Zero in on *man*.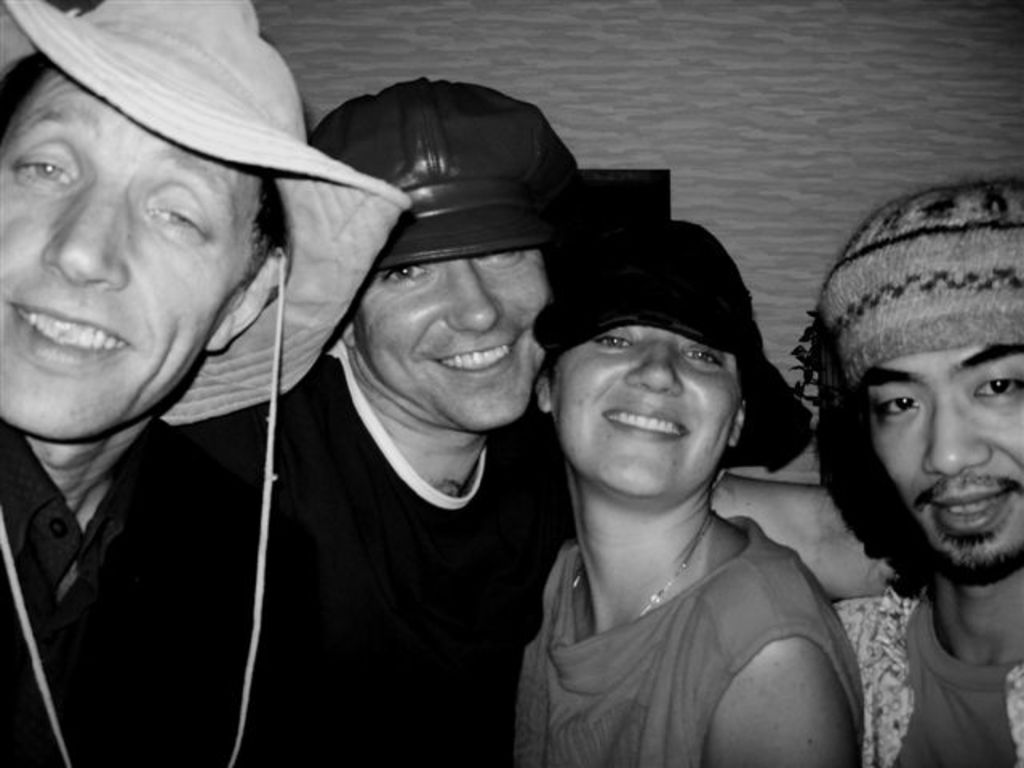
Zeroed in: {"x1": 814, "y1": 176, "x2": 1022, "y2": 766}.
